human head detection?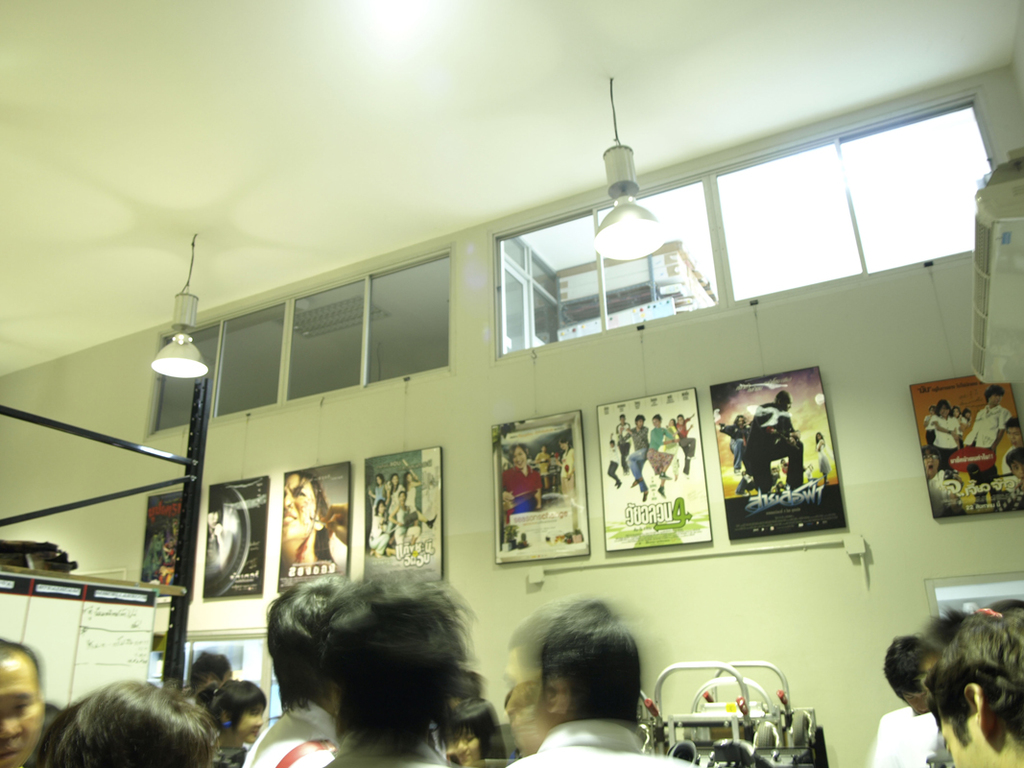
detection(774, 391, 792, 411)
